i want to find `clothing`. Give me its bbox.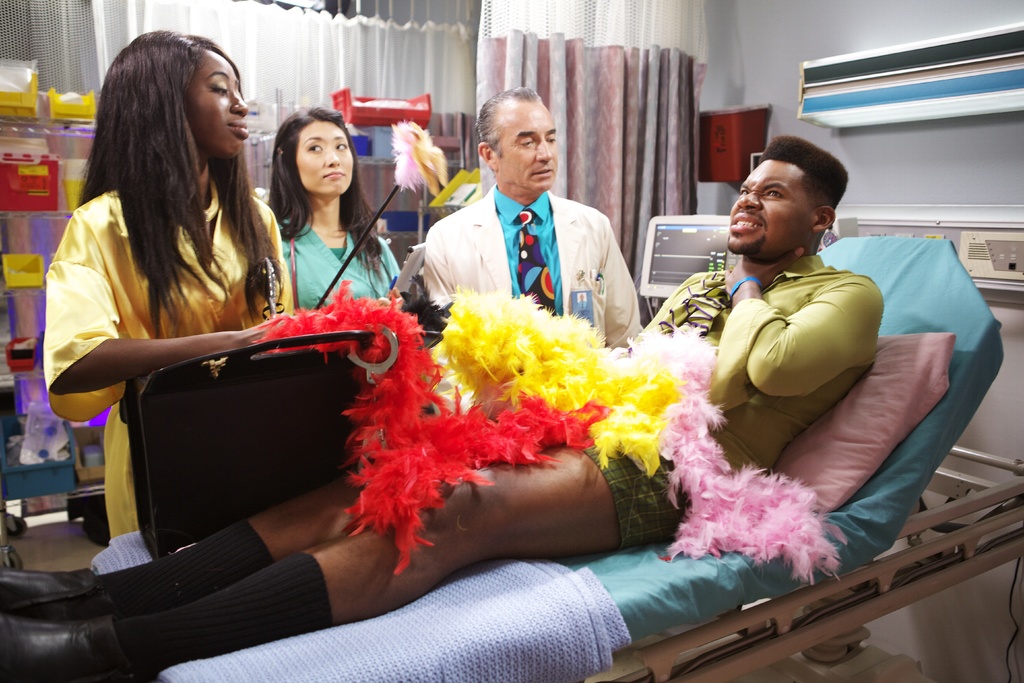
264,220,408,306.
